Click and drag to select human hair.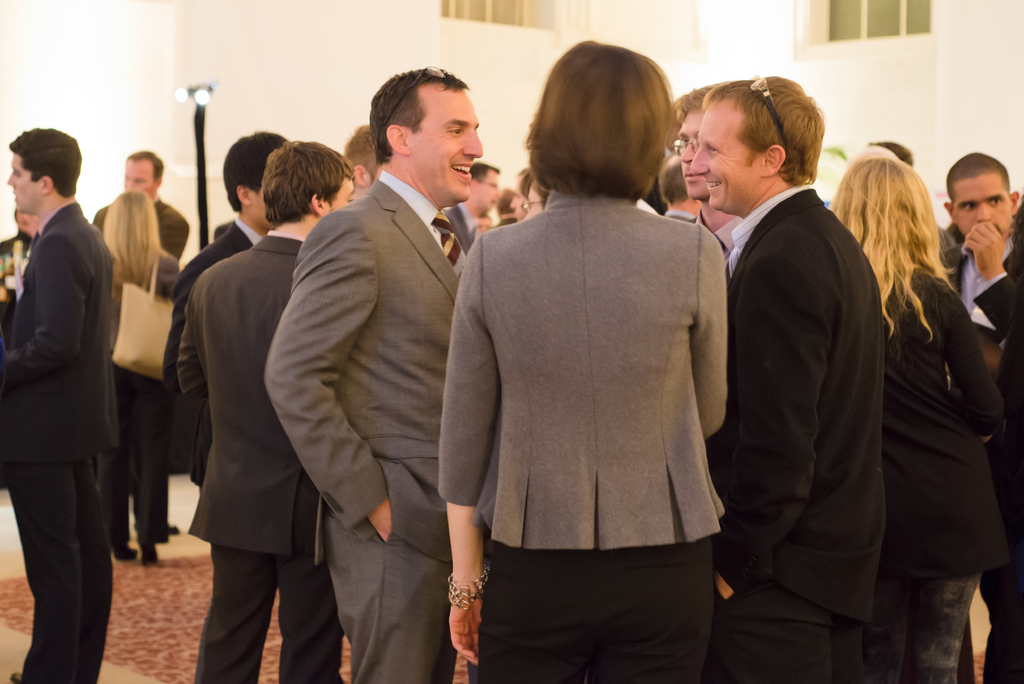
Selection: [339, 126, 381, 177].
